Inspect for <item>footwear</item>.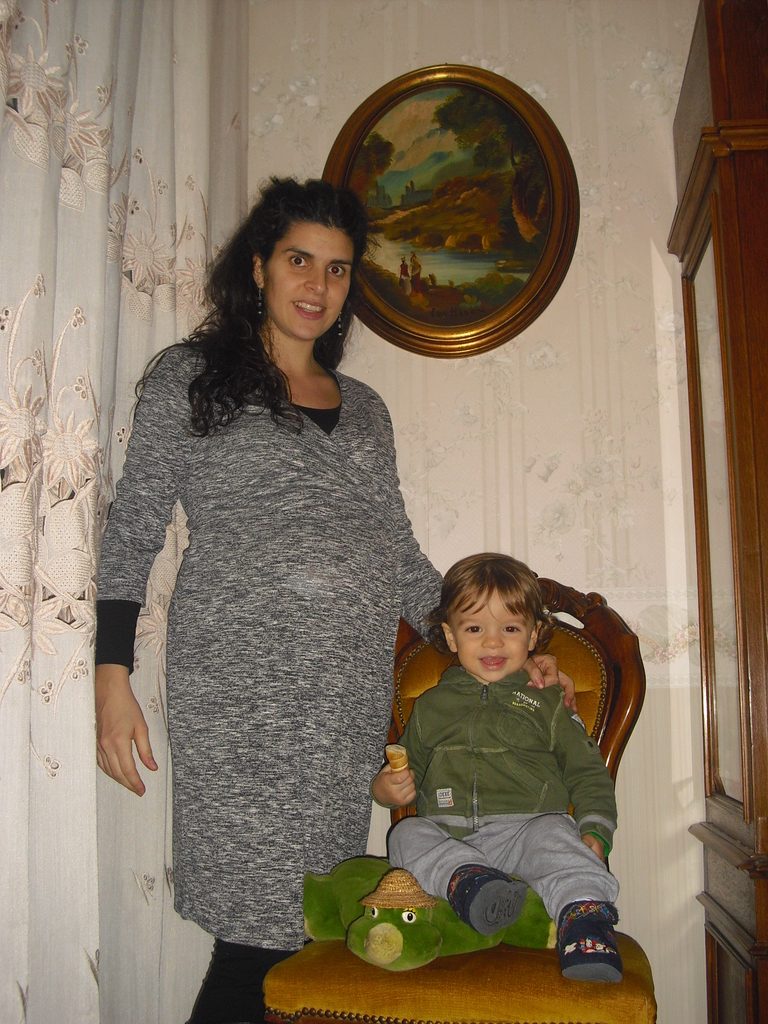
Inspection: 449/863/527/936.
